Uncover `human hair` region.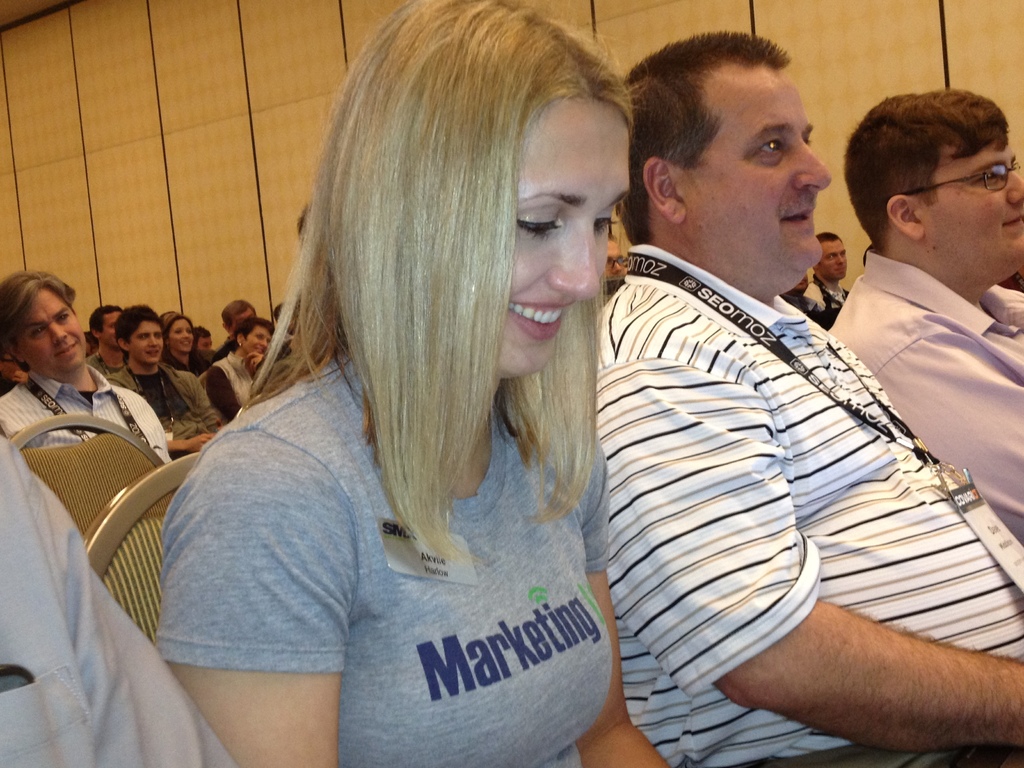
Uncovered: pyautogui.locateOnScreen(118, 301, 164, 364).
